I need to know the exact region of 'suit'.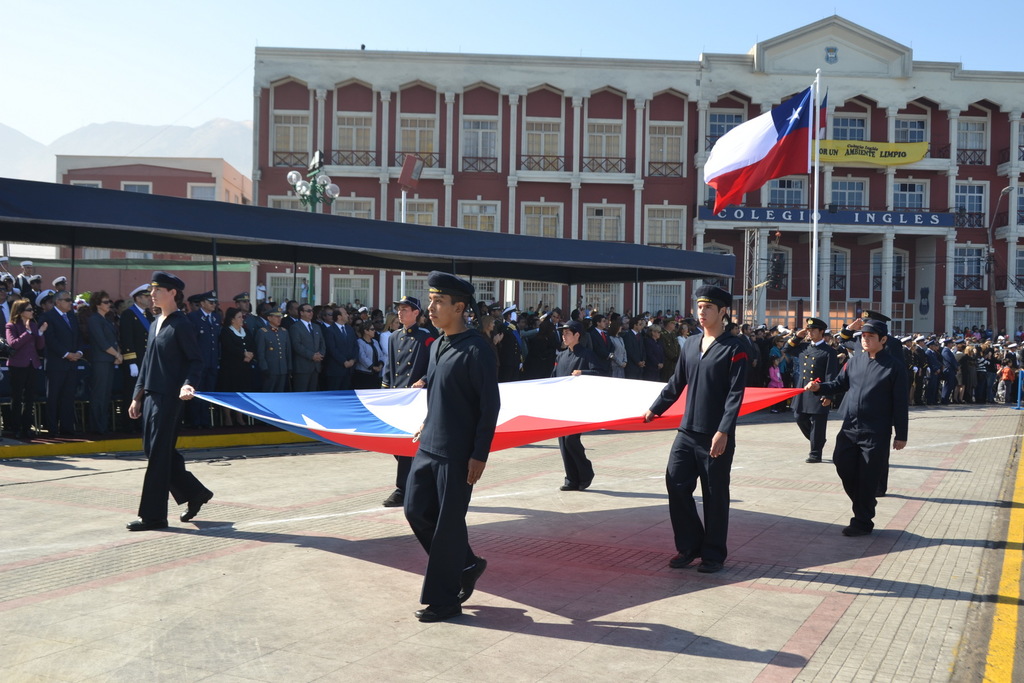
Region: crop(500, 322, 526, 383).
